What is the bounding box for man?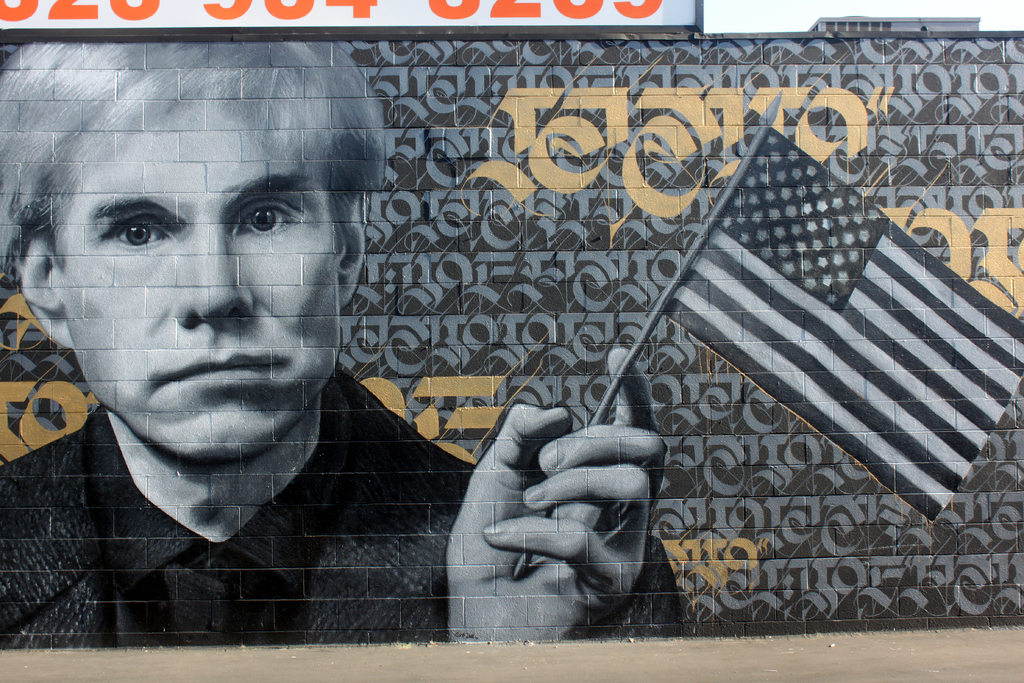
bbox=(2, 44, 687, 646).
